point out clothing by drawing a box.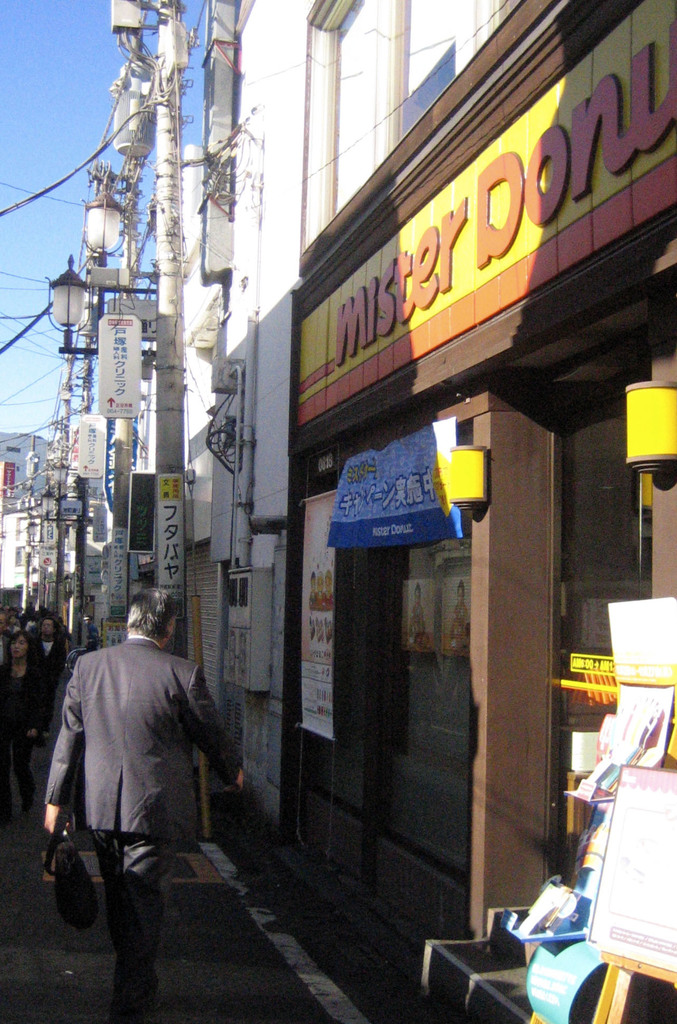
bbox=(409, 607, 444, 652).
